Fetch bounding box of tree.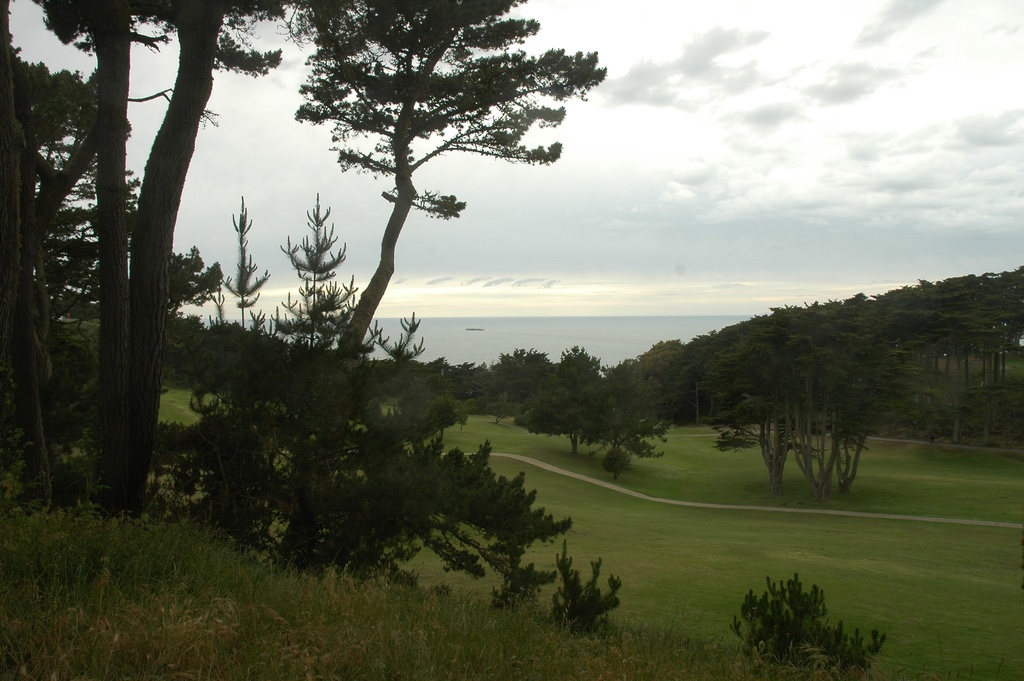
Bbox: (163, 189, 627, 637).
